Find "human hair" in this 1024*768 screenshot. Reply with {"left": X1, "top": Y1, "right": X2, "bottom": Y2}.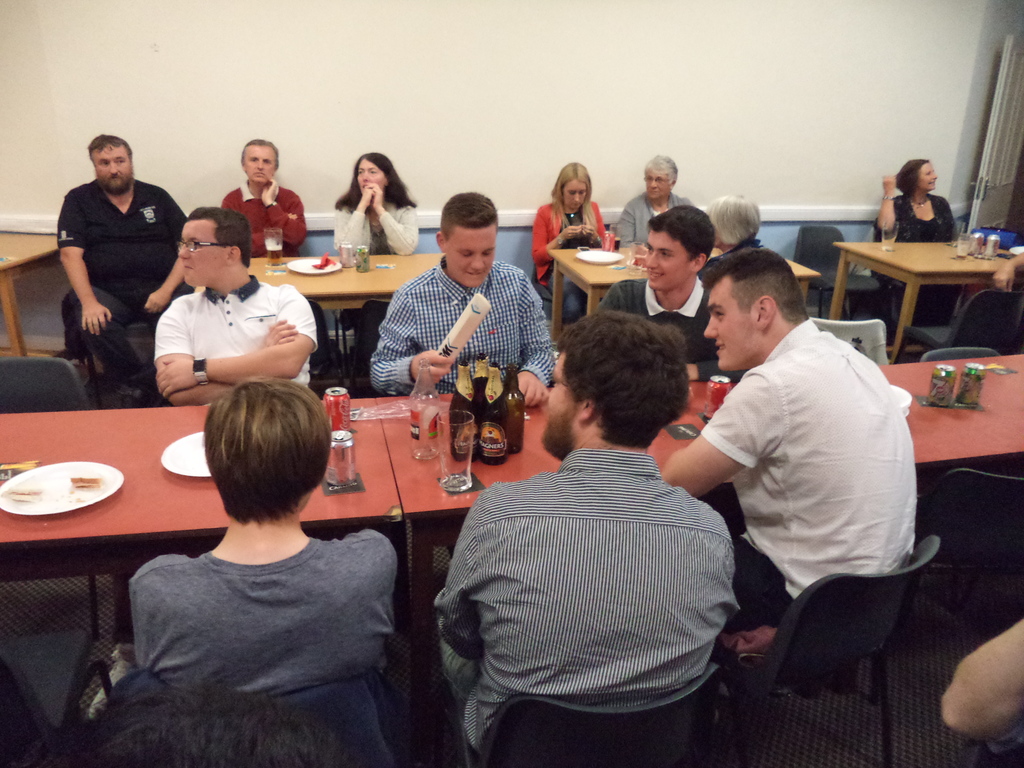
{"left": 553, "top": 307, "right": 692, "bottom": 446}.
